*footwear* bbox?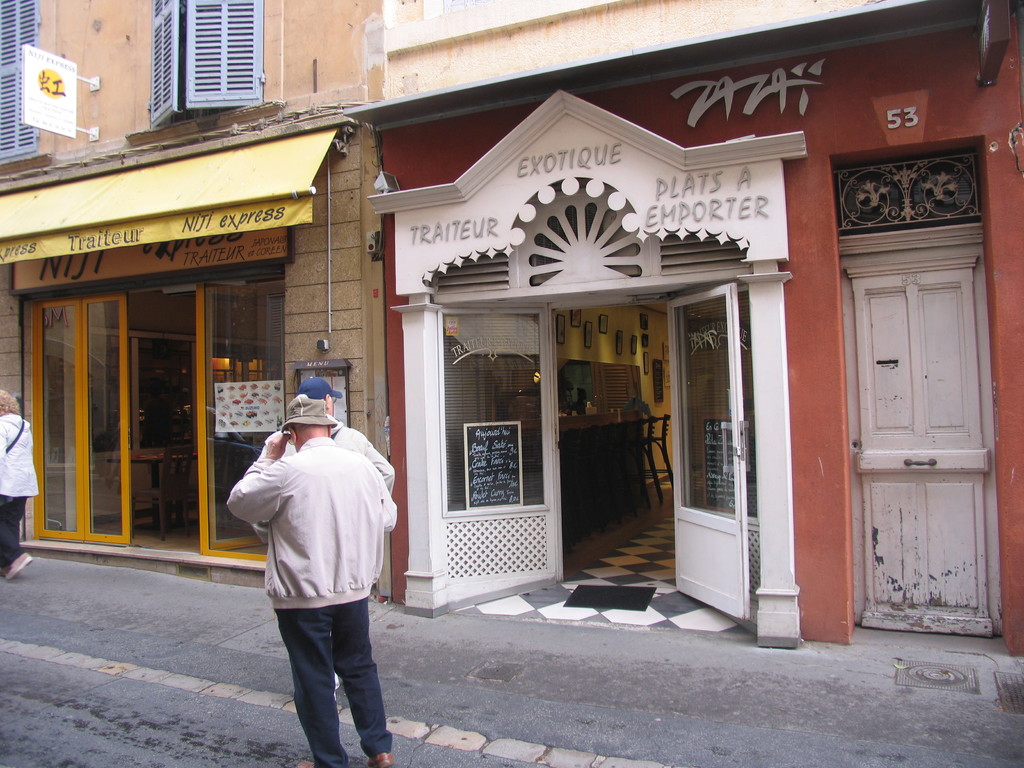
rect(290, 759, 326, 767)
